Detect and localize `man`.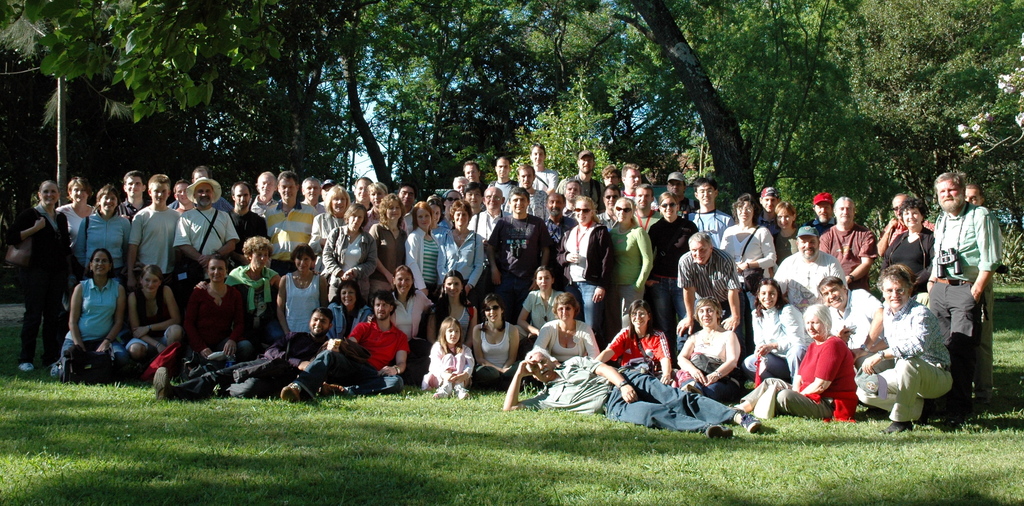
Localized at {"left": 541, "top": 198, "right": 566, "bottom": 308}.
